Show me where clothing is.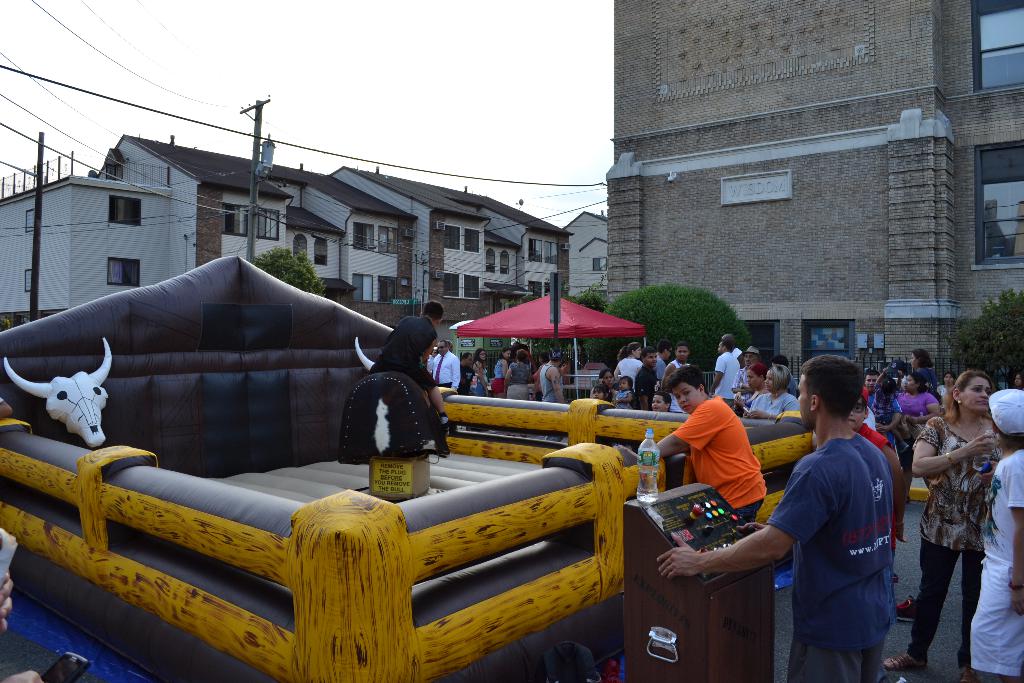
clothing is at [x1=778, y1=404, x2=917, y2=670].
